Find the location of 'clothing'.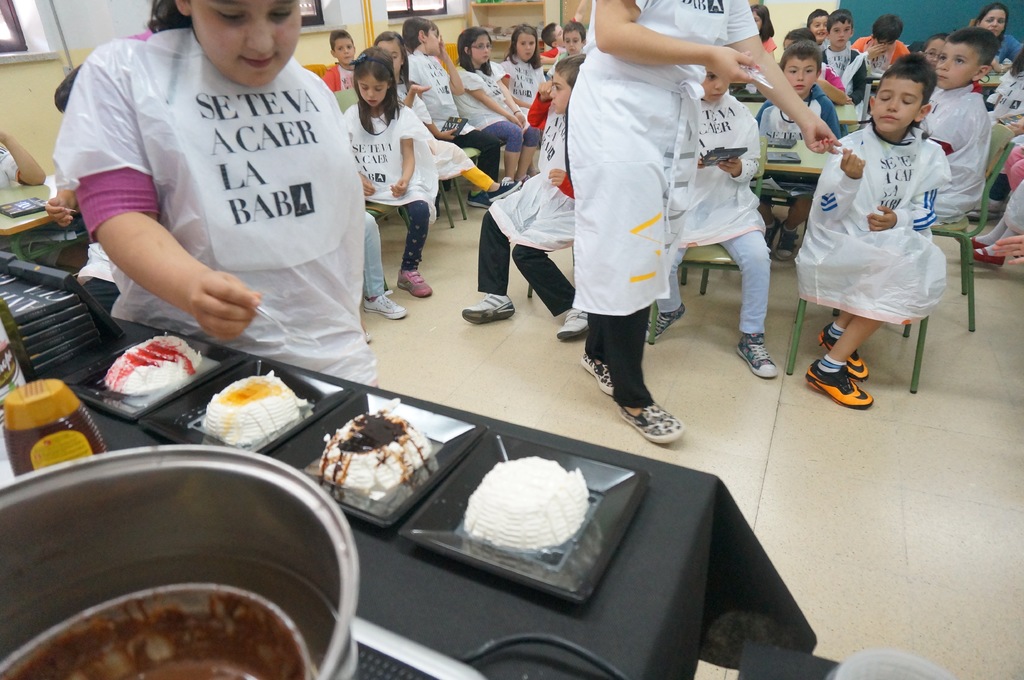
Location: locate(795, 122, 952, 328).
